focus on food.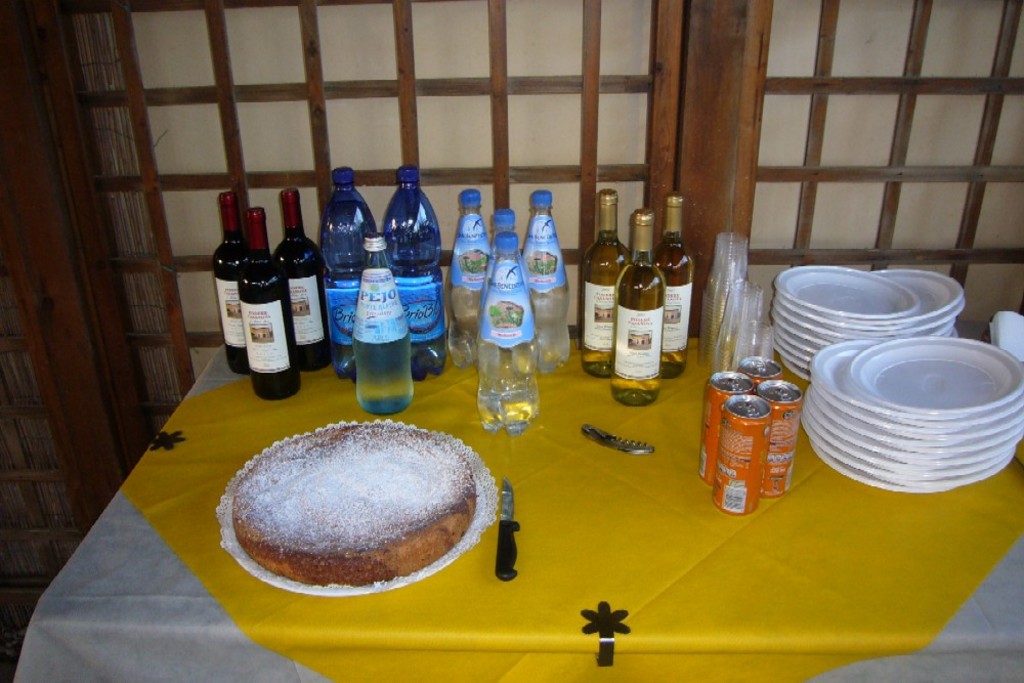
Focused at box=[487, 299, 526, 328].
